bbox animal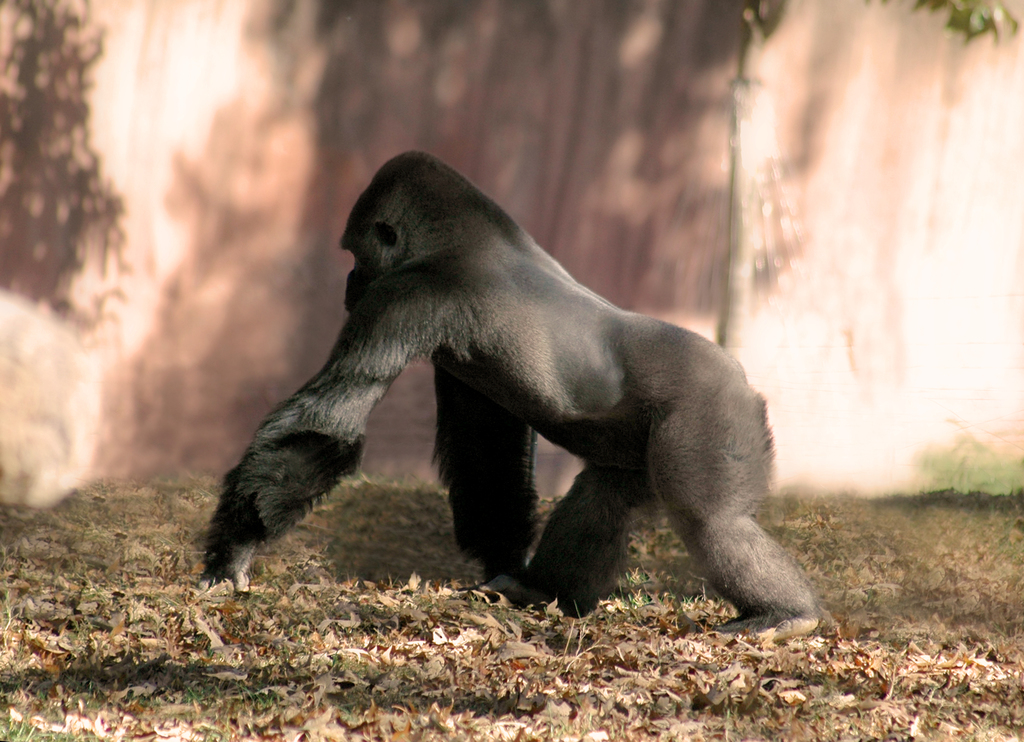
Rect(195, 142, 822, 652)
